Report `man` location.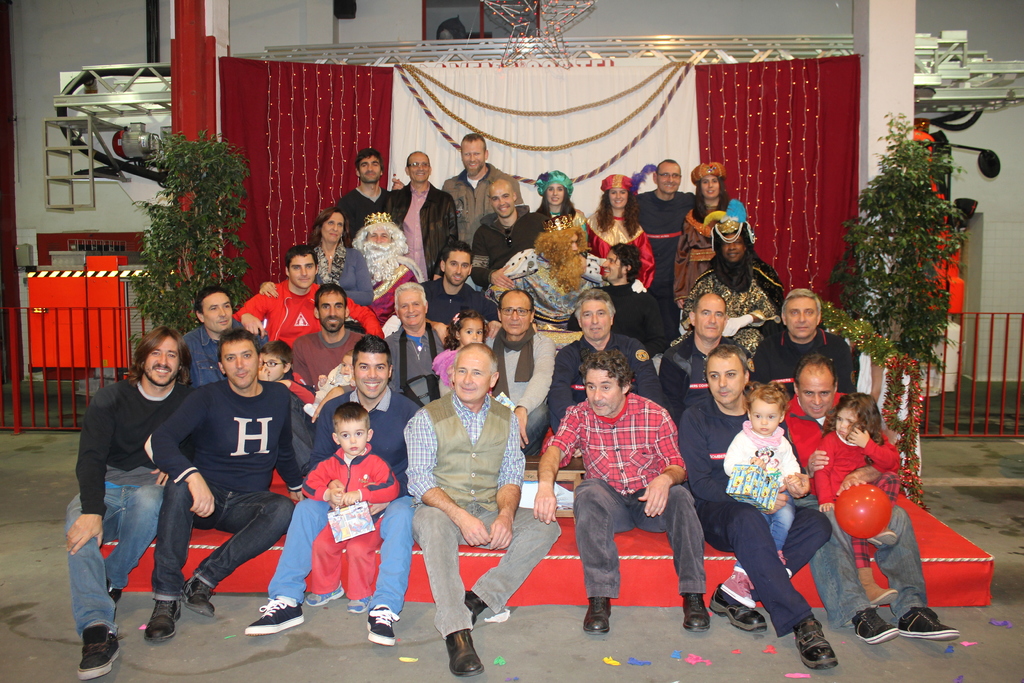
Report: rect(329, 152, 394, 255).
